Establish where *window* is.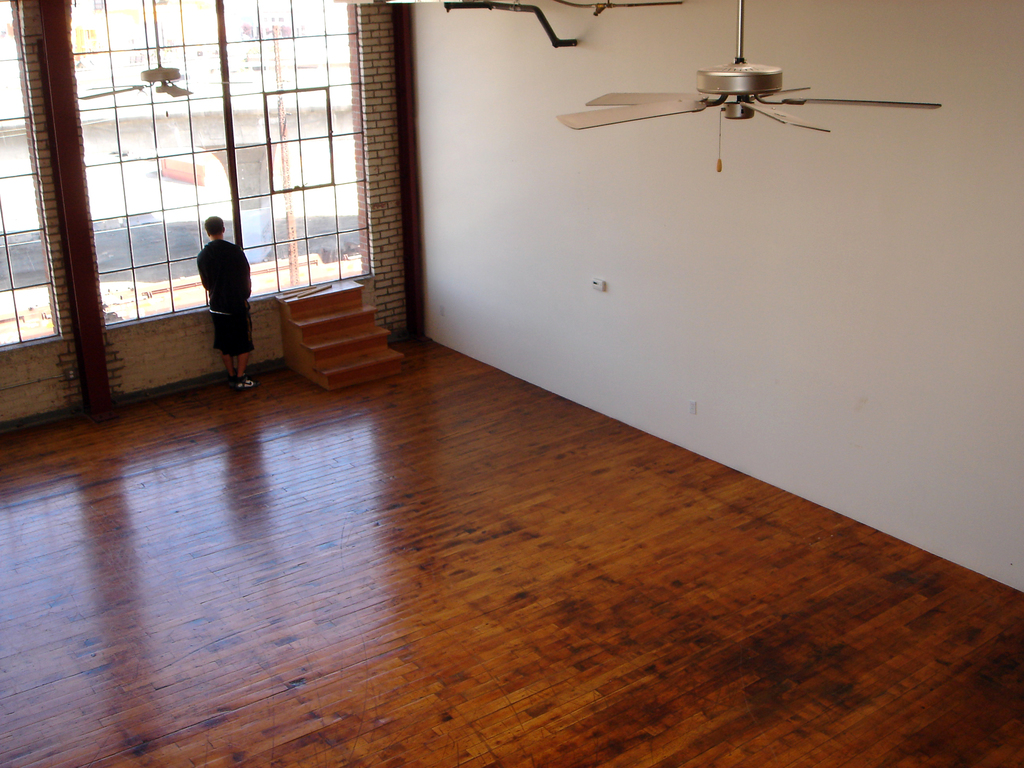
Established at (left=120, top=0, right=379, bottom=322).
